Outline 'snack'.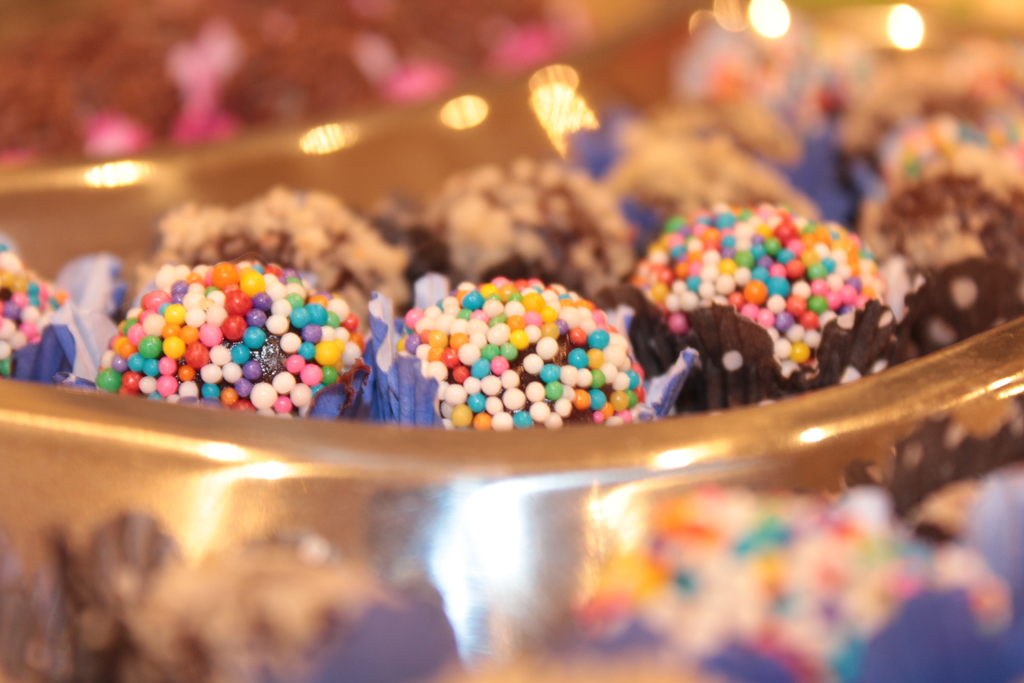
Outline: box=[81, 261, 371, 419].
